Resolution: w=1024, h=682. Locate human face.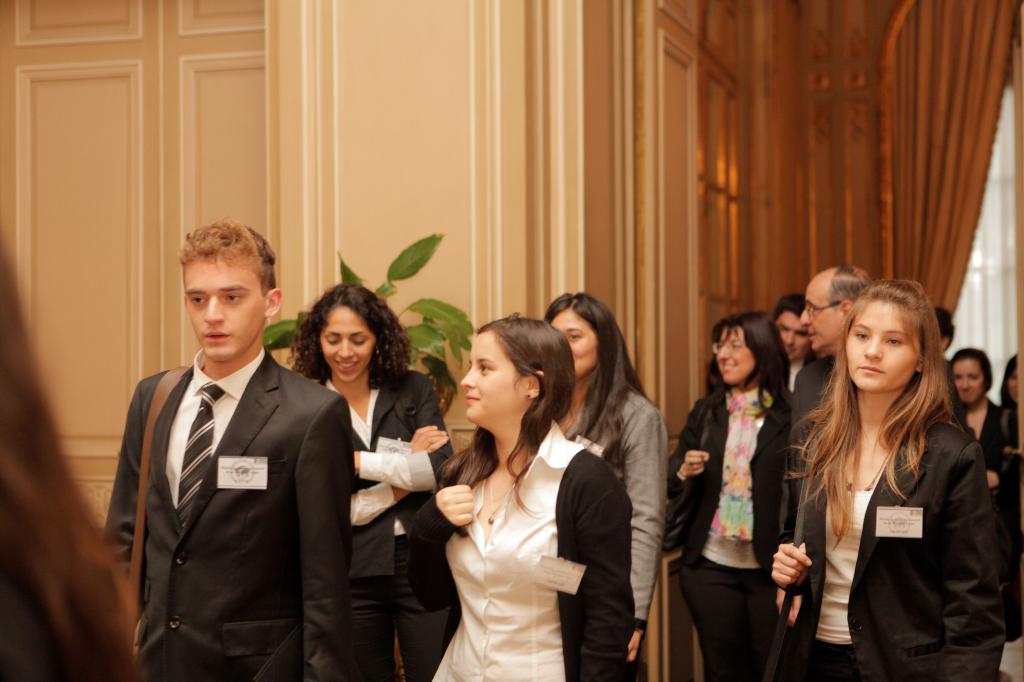
box(774, 306, 811, 361).
